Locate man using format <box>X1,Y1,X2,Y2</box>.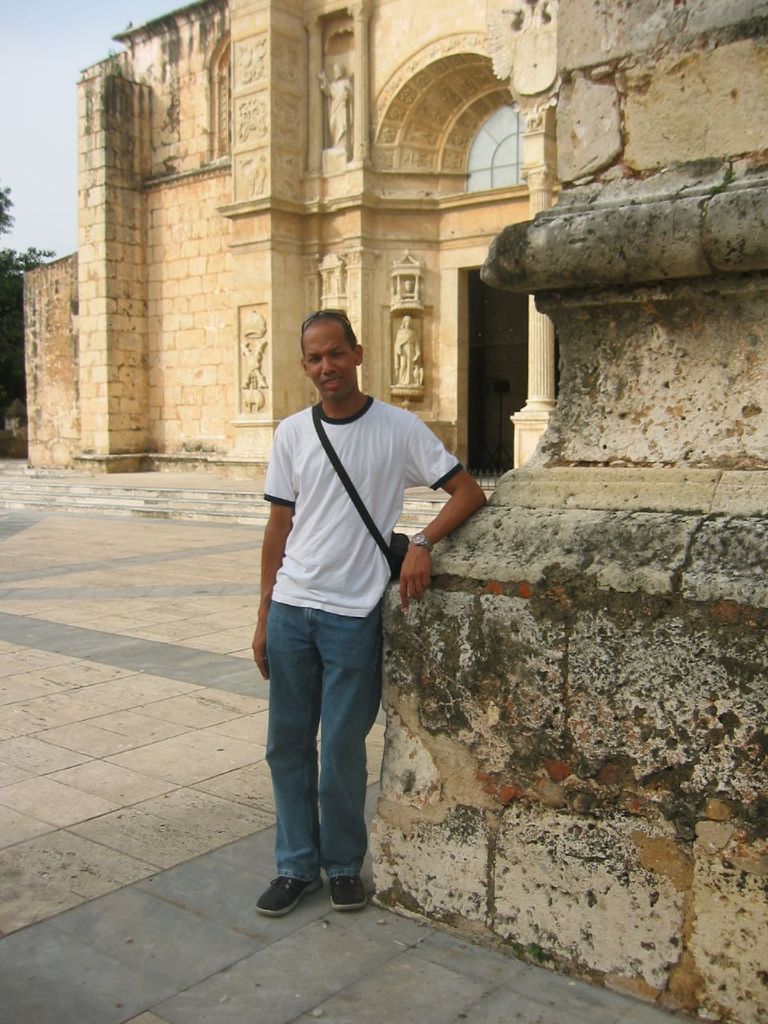
<box>246,310,487,917</box>.
